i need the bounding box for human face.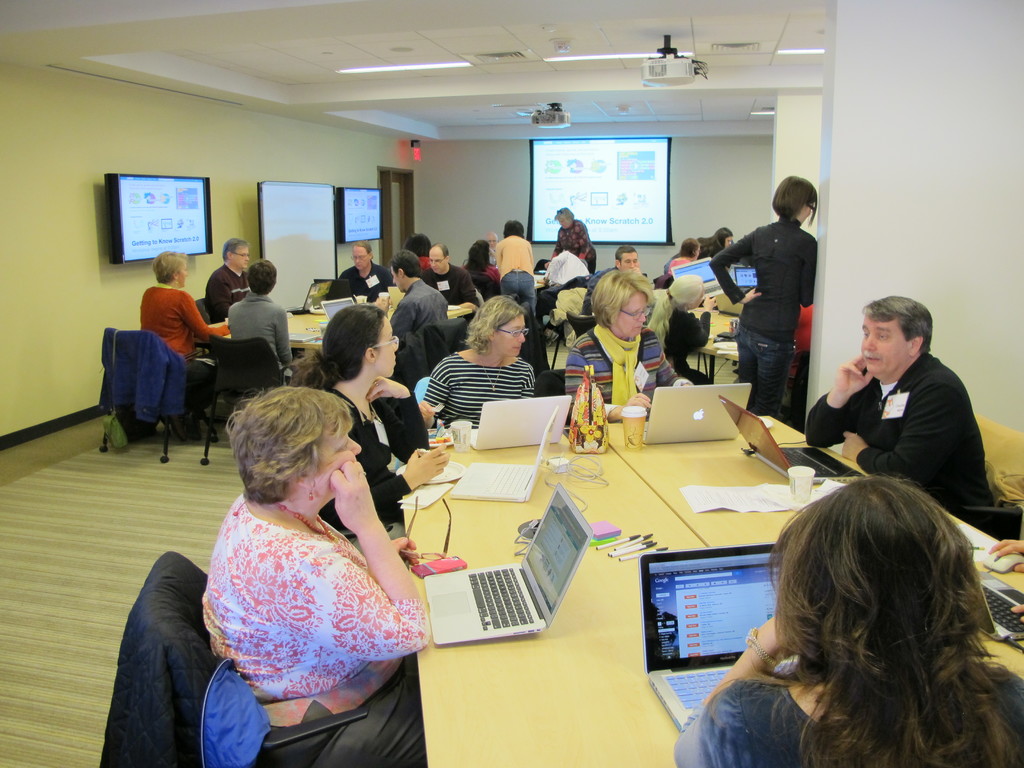
Here it is: (x1=390, y1=262, x2=403, y2=294).
